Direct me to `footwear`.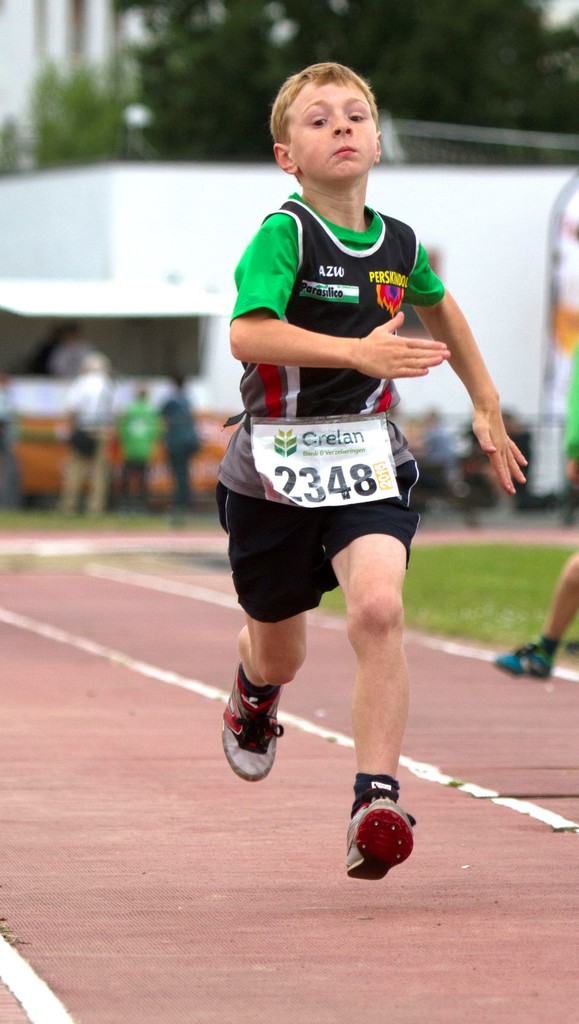
Direction: [left=486, top=627, right=560, bottom=682].
